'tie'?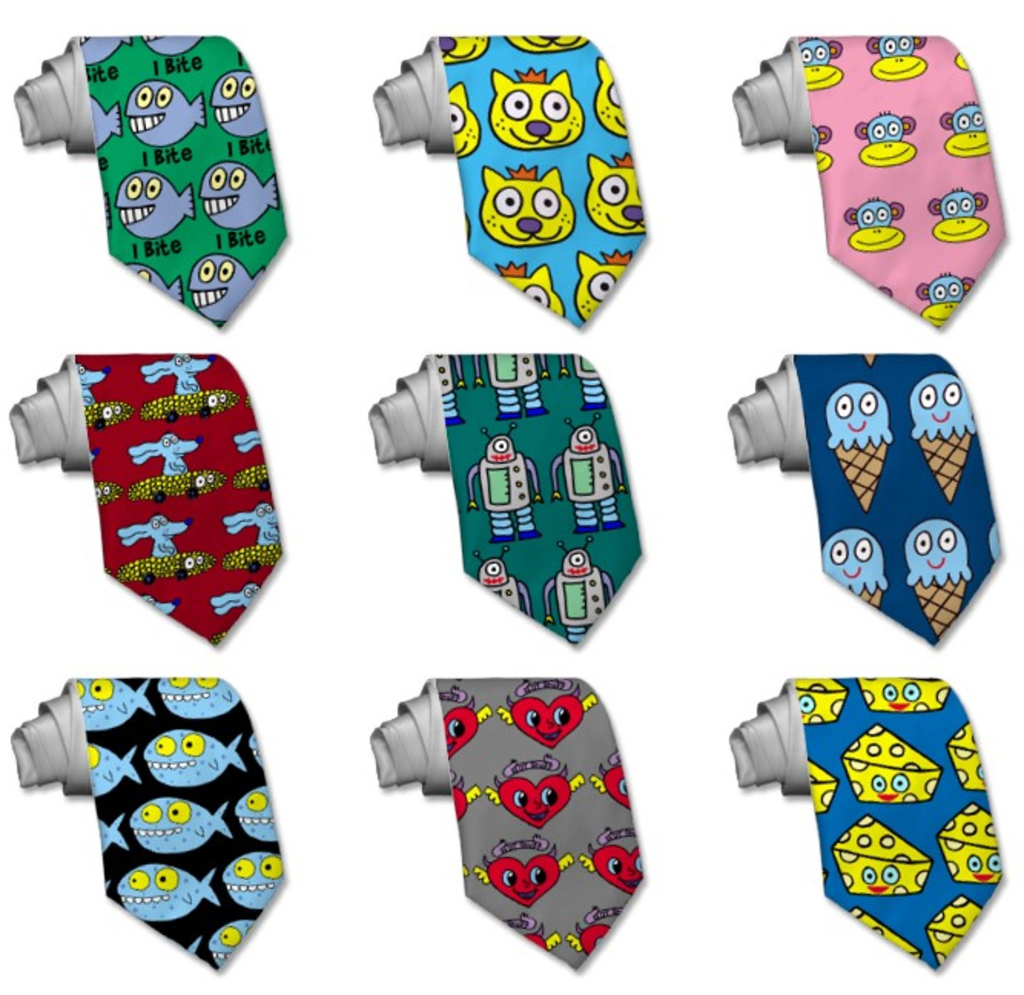
rect(367, 668, 642, 967)
